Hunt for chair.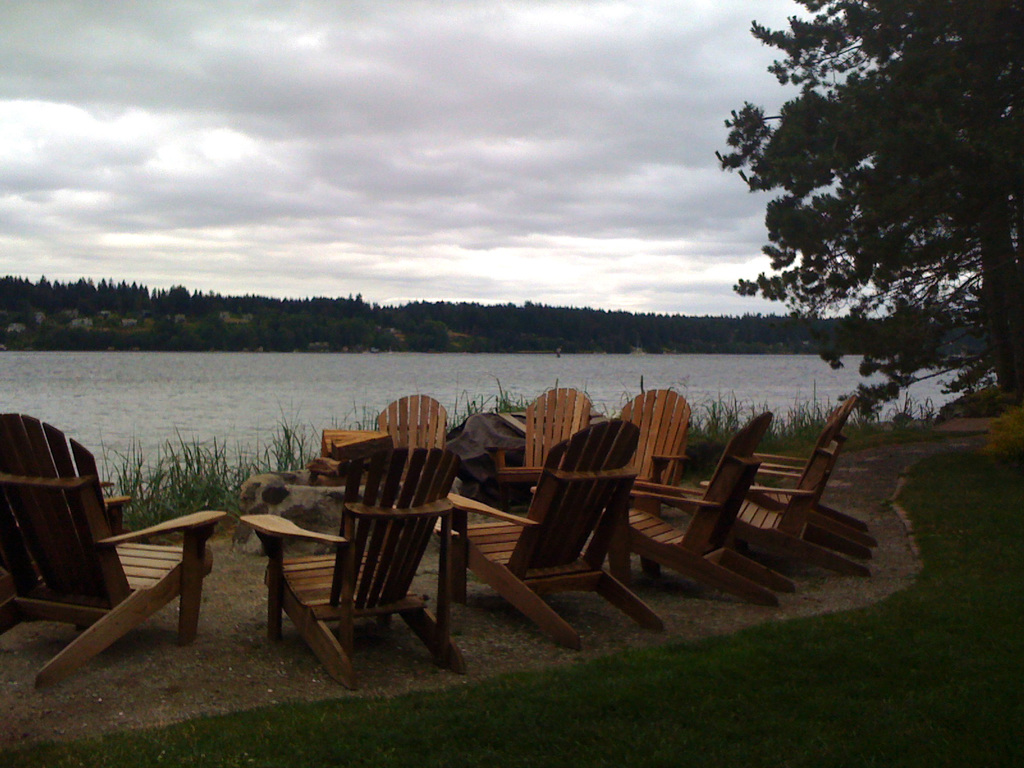
Hunted down at 238 423 468 692.
